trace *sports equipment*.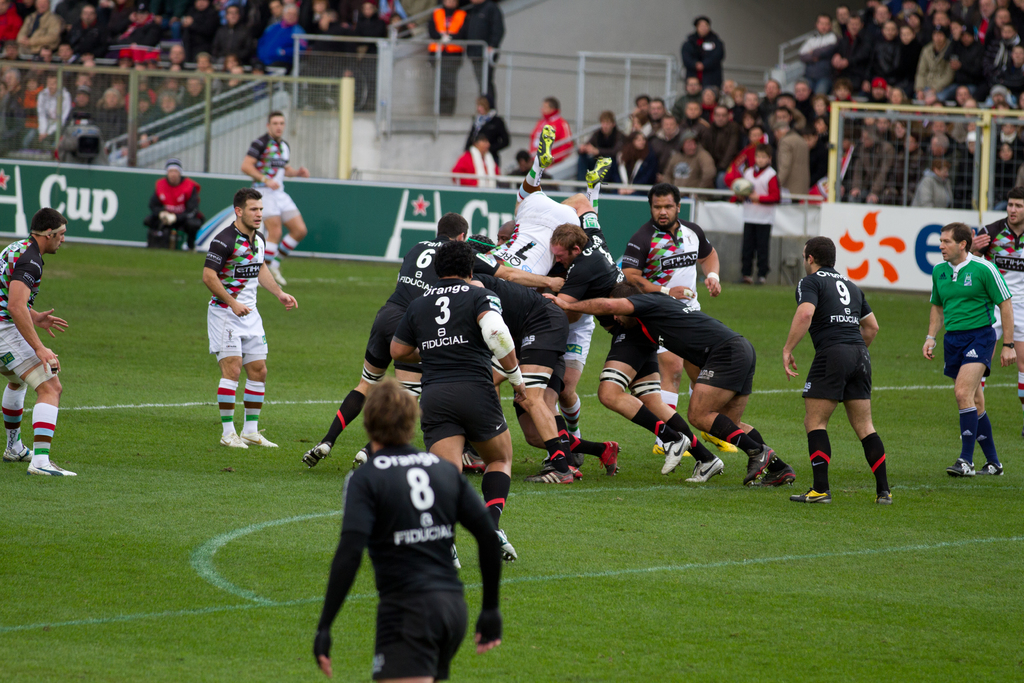
Traced to 789/488/831/505.
